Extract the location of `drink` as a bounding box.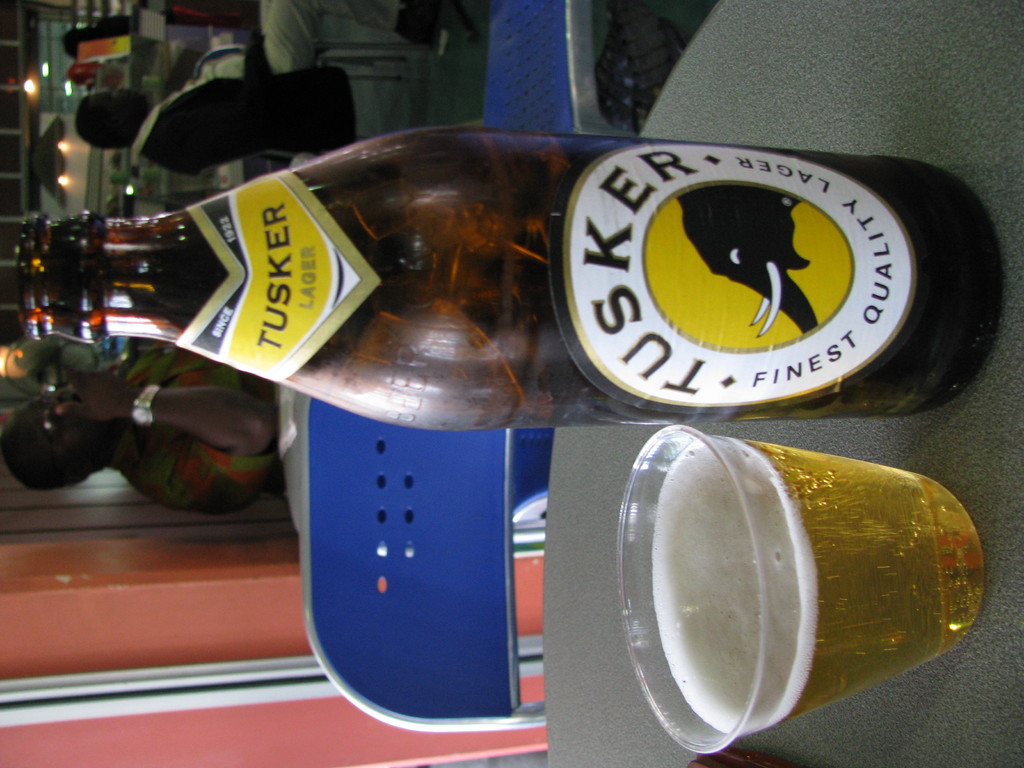
(74, 139, 1007, 444).
